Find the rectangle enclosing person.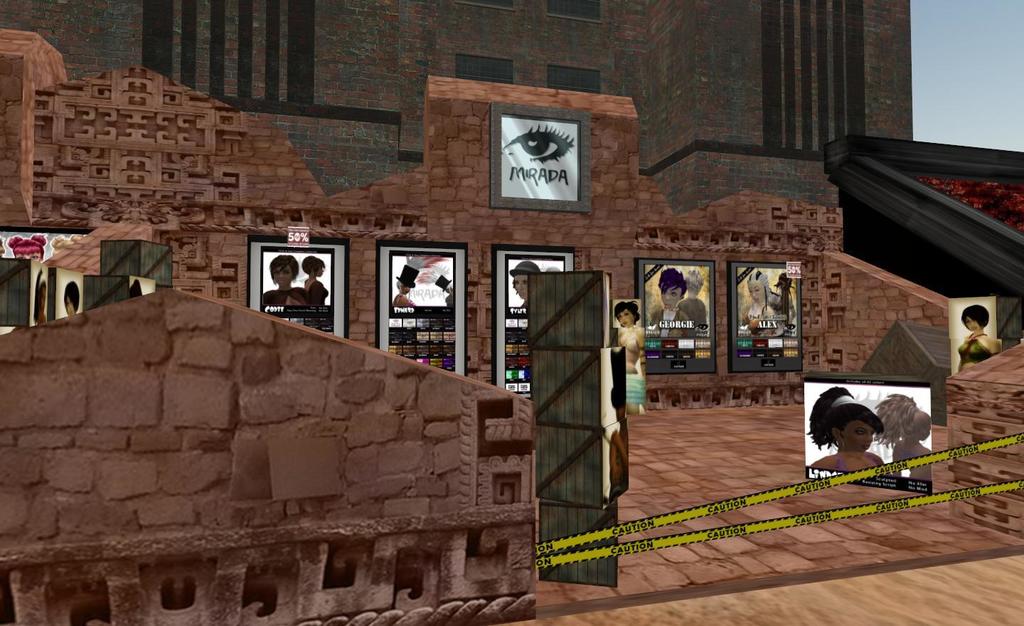
613, 297, 647, 374.
